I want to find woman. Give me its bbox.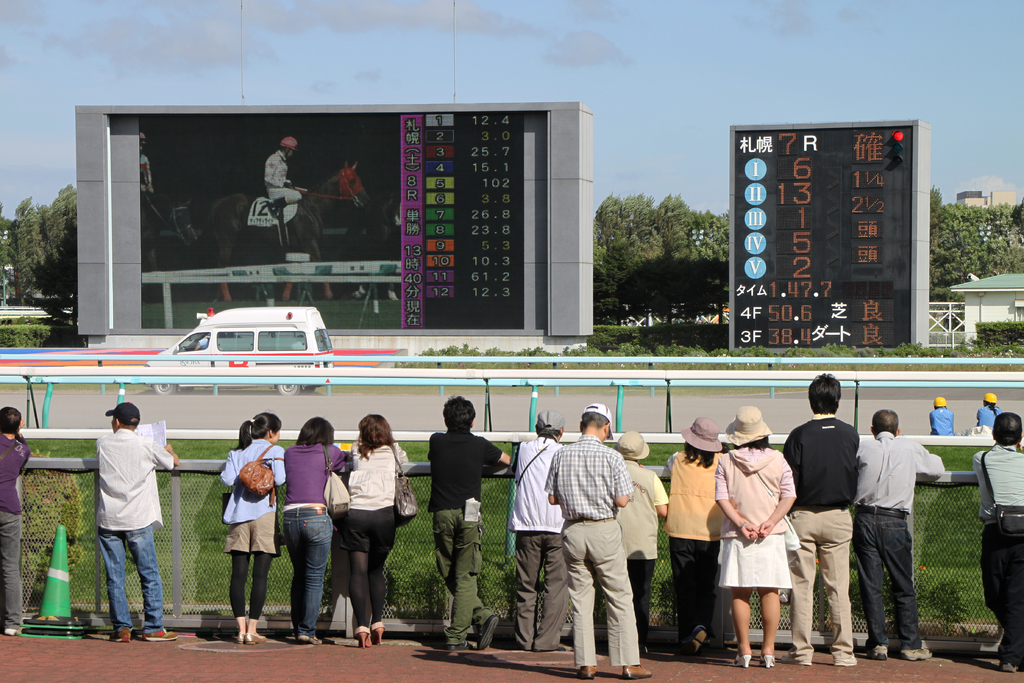
left=284, top=416, right=346, bottom=646.
